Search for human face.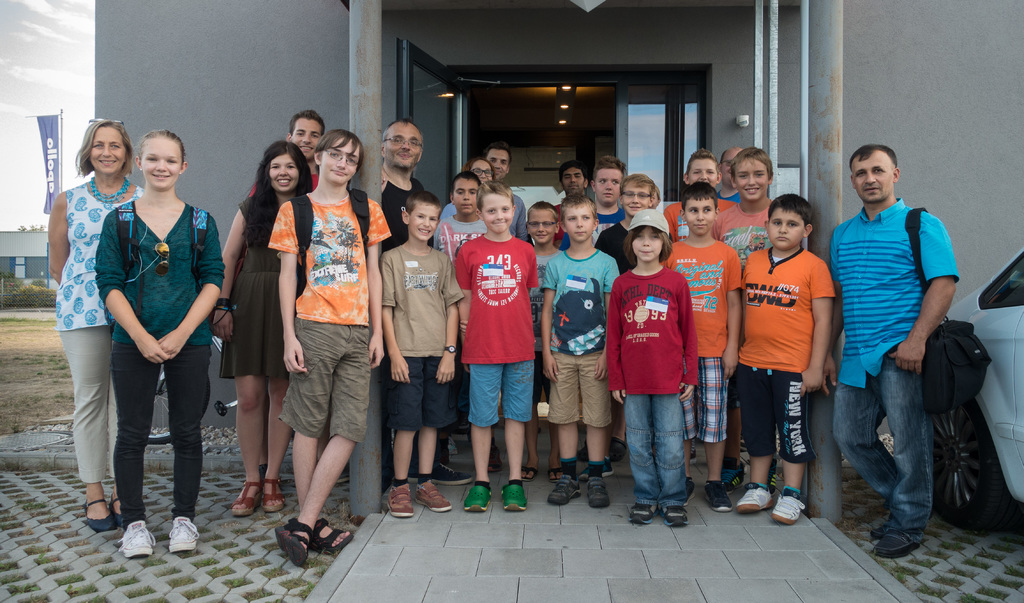
Found at BBox(564, 170, 586, 195).
